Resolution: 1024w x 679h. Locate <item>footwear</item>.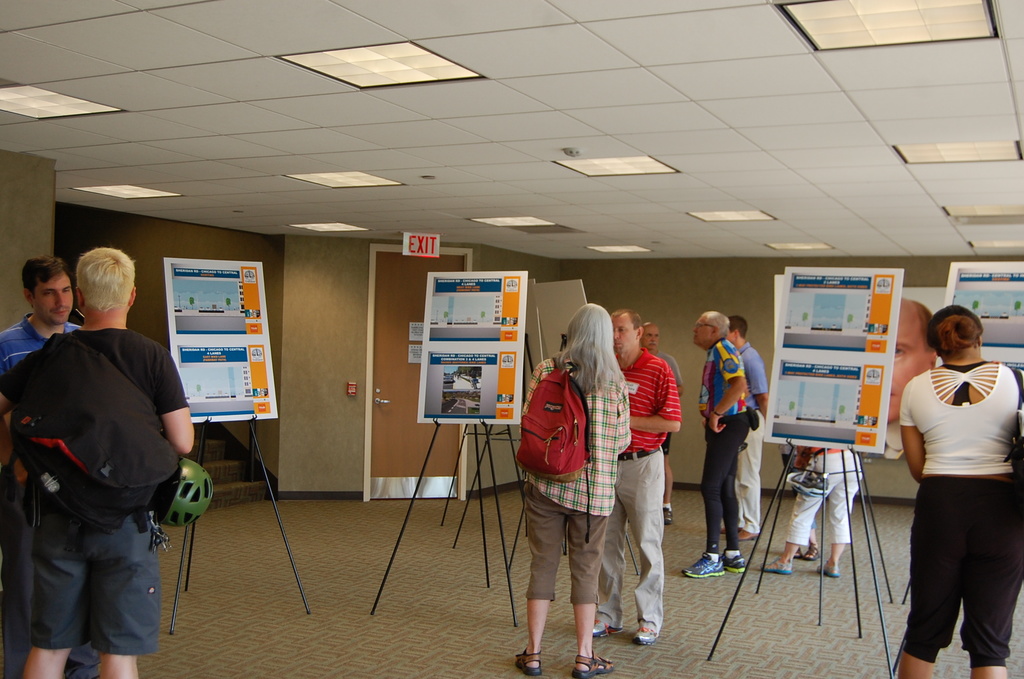
{"left": 740, "top": 530, "right": 763, "bottom": 547}.
